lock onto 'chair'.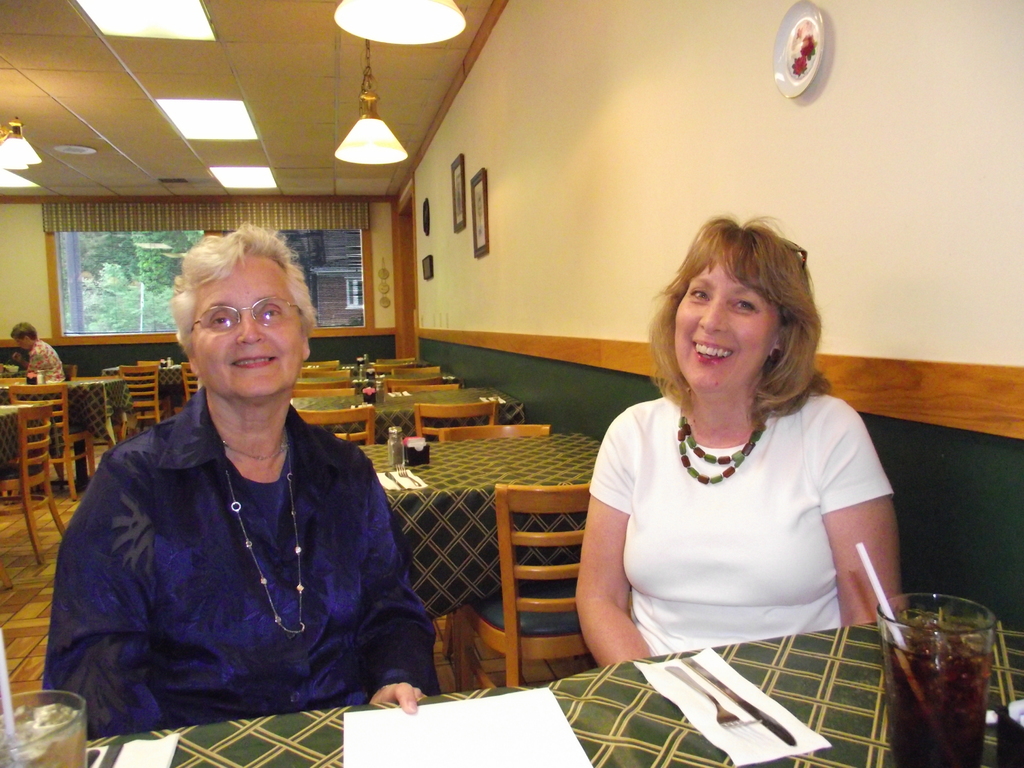
Locked: bbox=(292, 357, 420, 387).
